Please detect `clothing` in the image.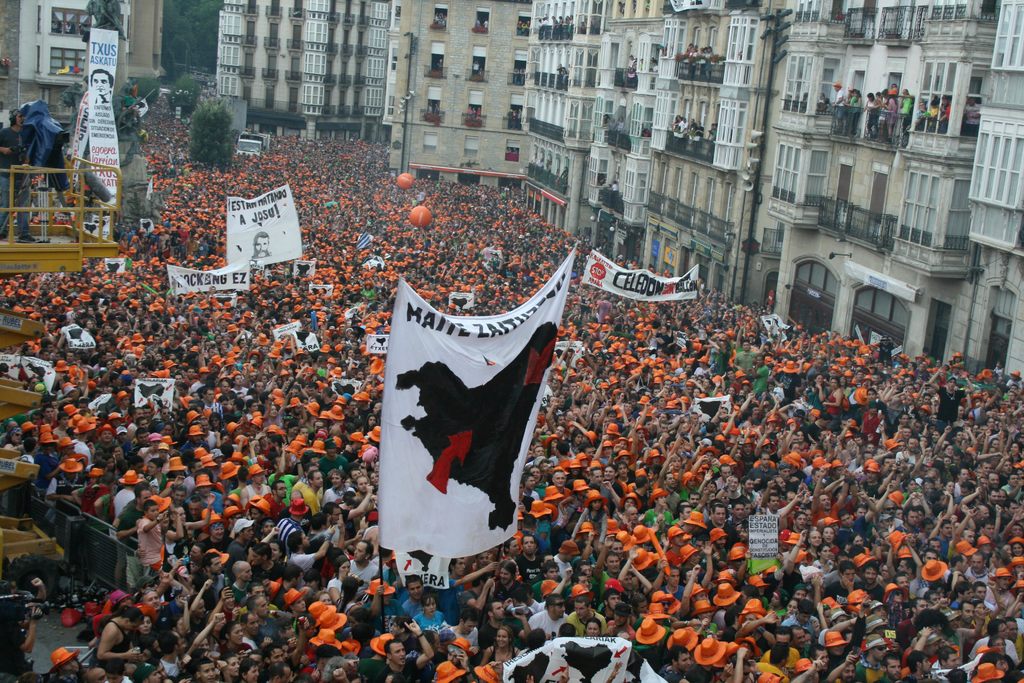
Rect(715, 345, 735, 378).
